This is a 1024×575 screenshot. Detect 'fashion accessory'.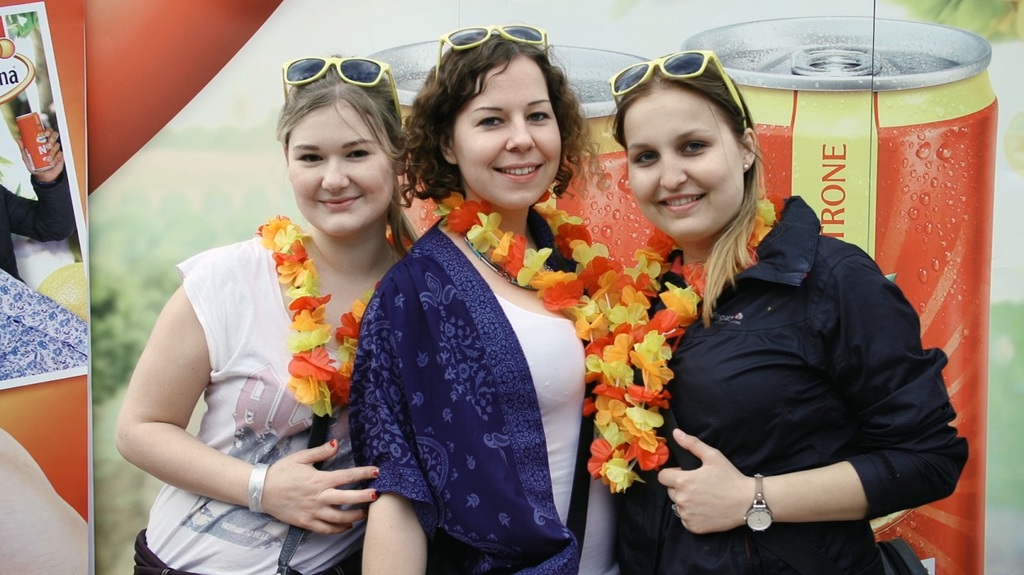
(x1=257, y1=216, x2=410, y2=423).
